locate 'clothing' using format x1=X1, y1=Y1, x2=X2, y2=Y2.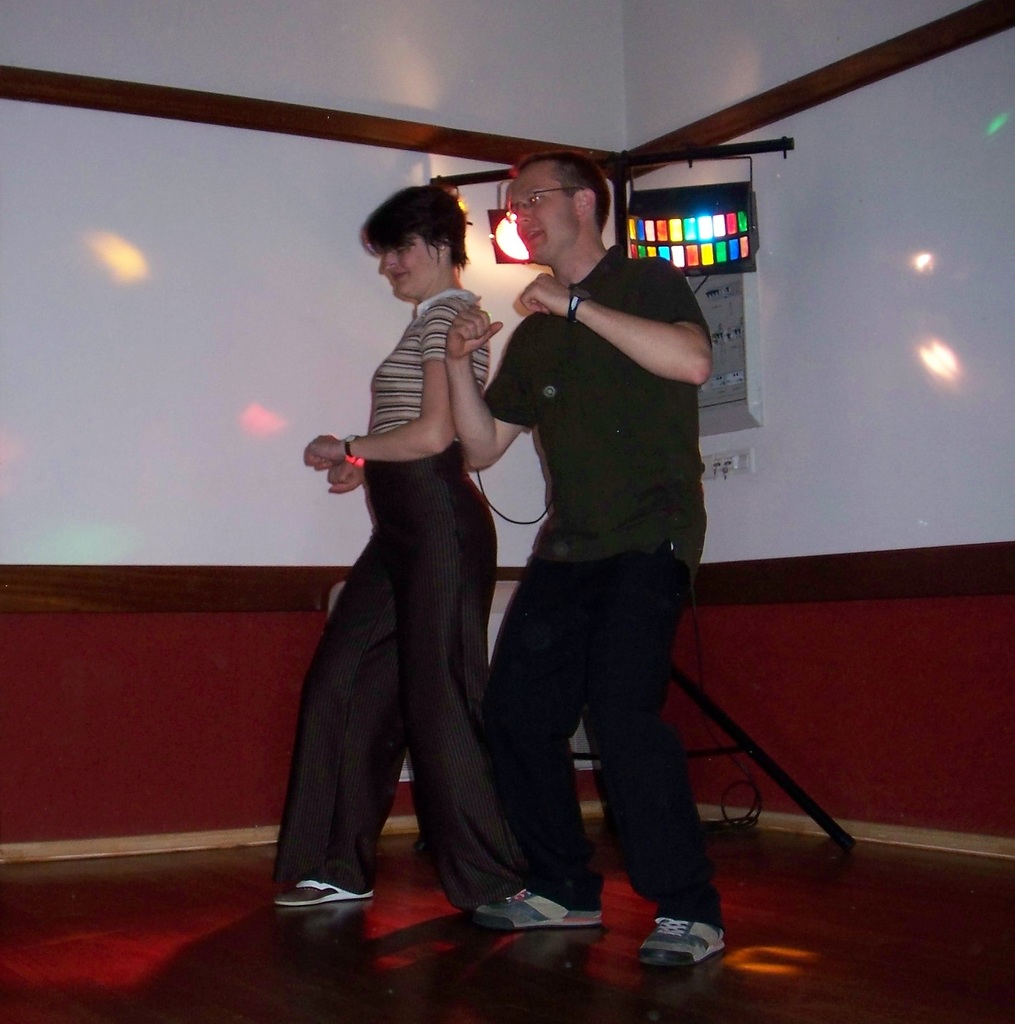
x1=466, y1=164, x2=726, y2=897.
